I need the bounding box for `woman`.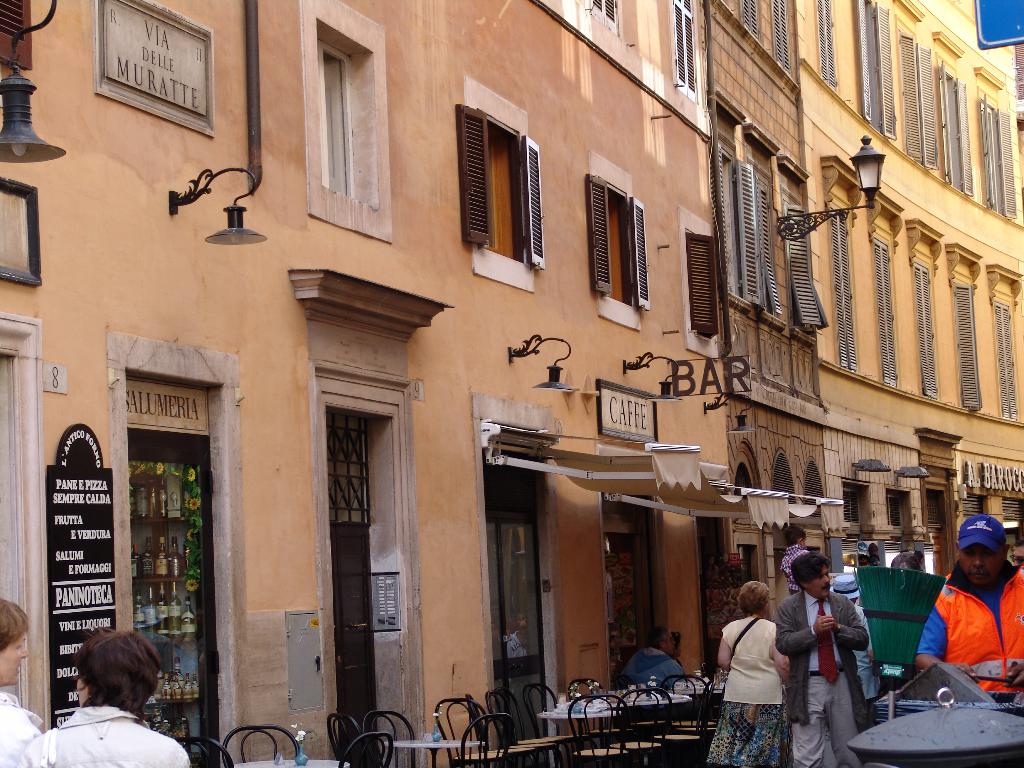
Here it is: bbox(717, 579, 812, 749).
